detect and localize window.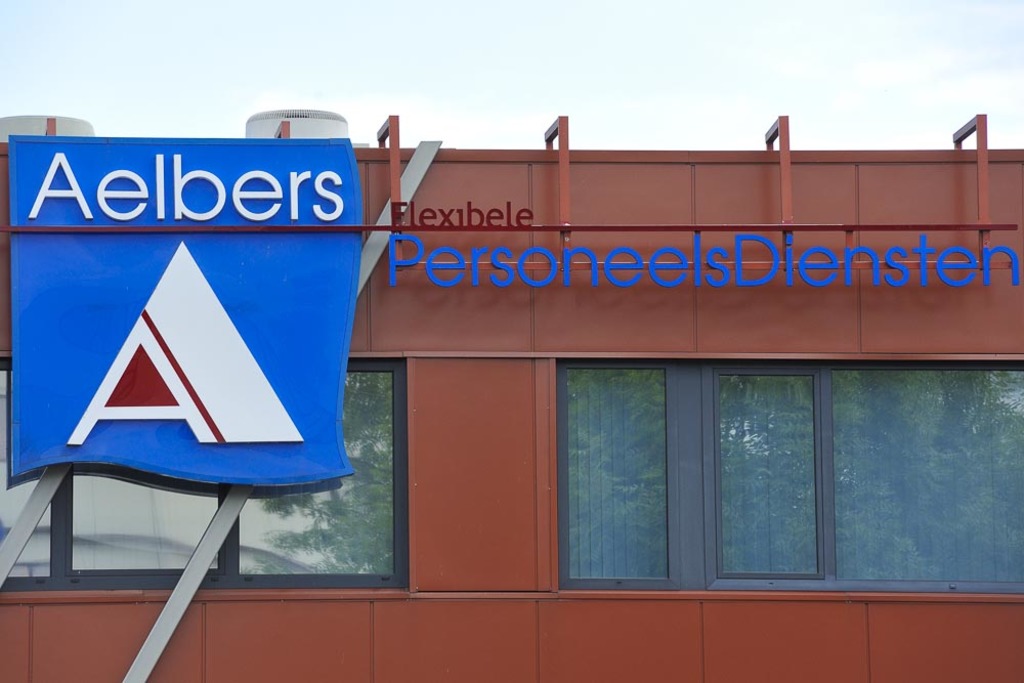
Localized at (left=0, top=359, right=407, bottom=591).
